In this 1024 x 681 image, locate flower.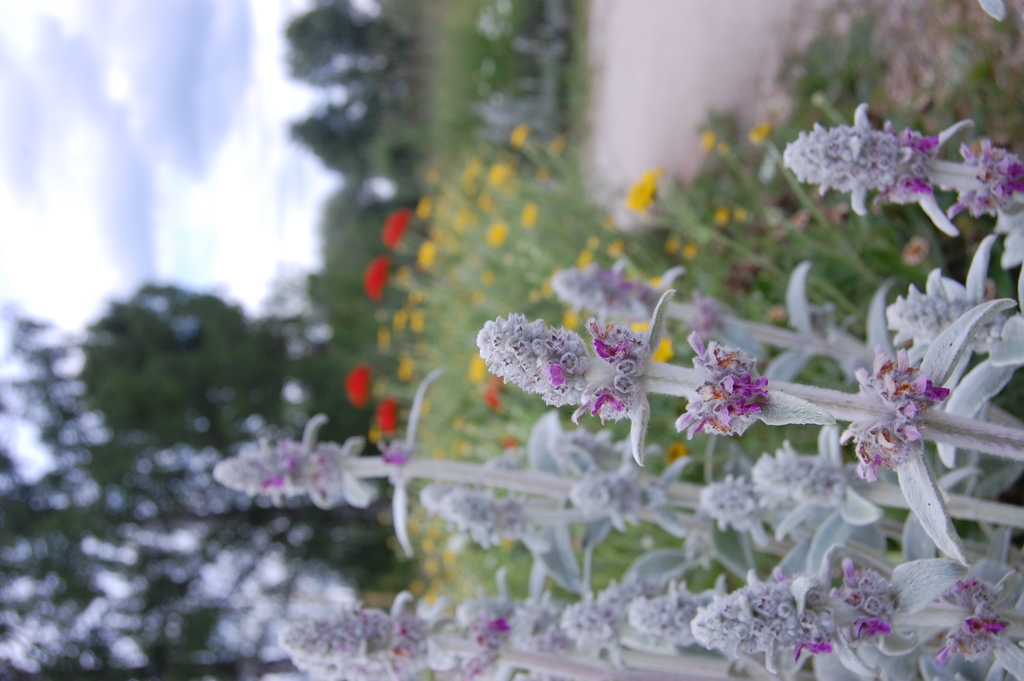
Bounding box: (212,411,375,510).
